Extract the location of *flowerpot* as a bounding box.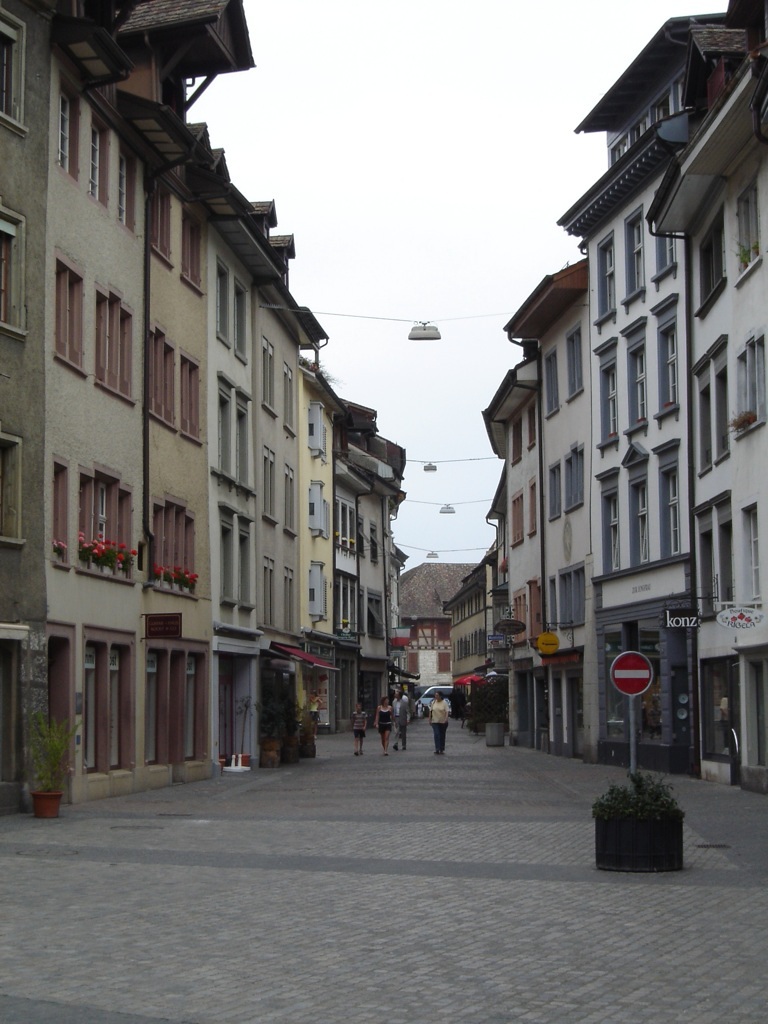
box(25, 791, 68, 820).
